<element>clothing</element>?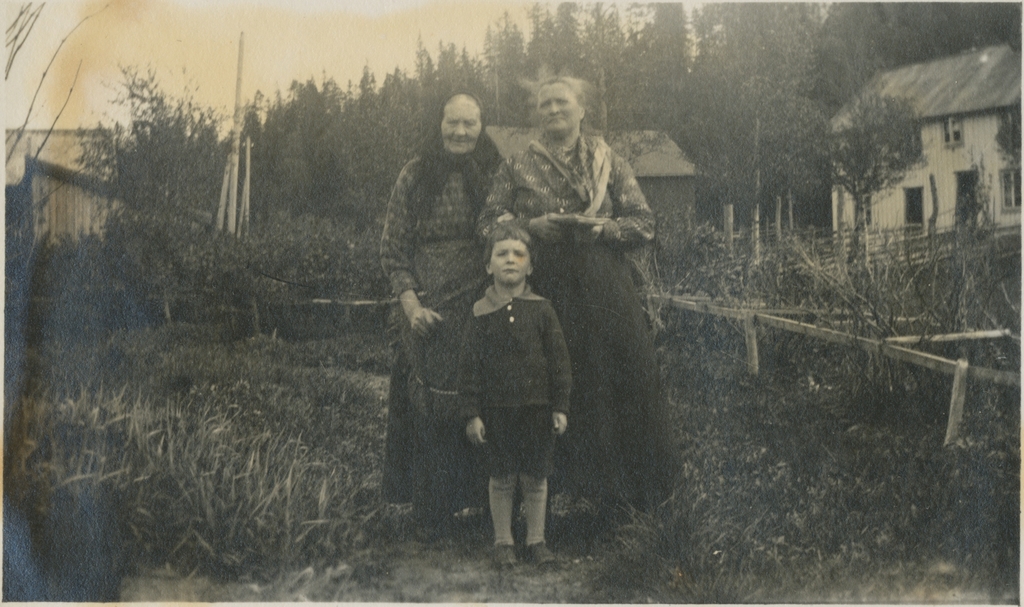
locate(452, 280, 572, 476)
